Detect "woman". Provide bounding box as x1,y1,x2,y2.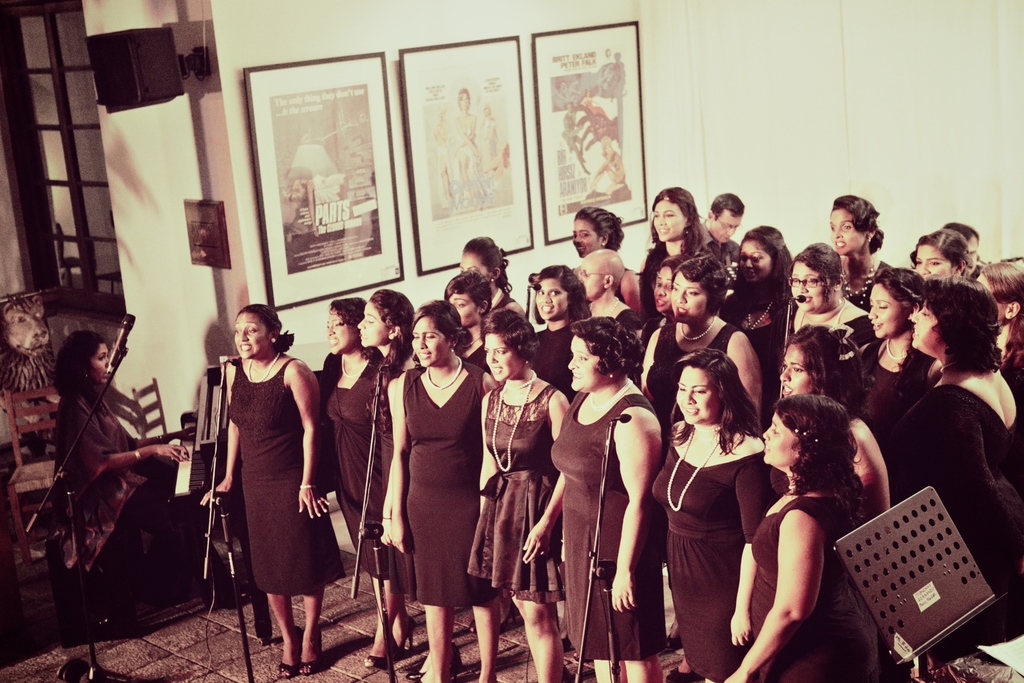
58,330,193,574.
